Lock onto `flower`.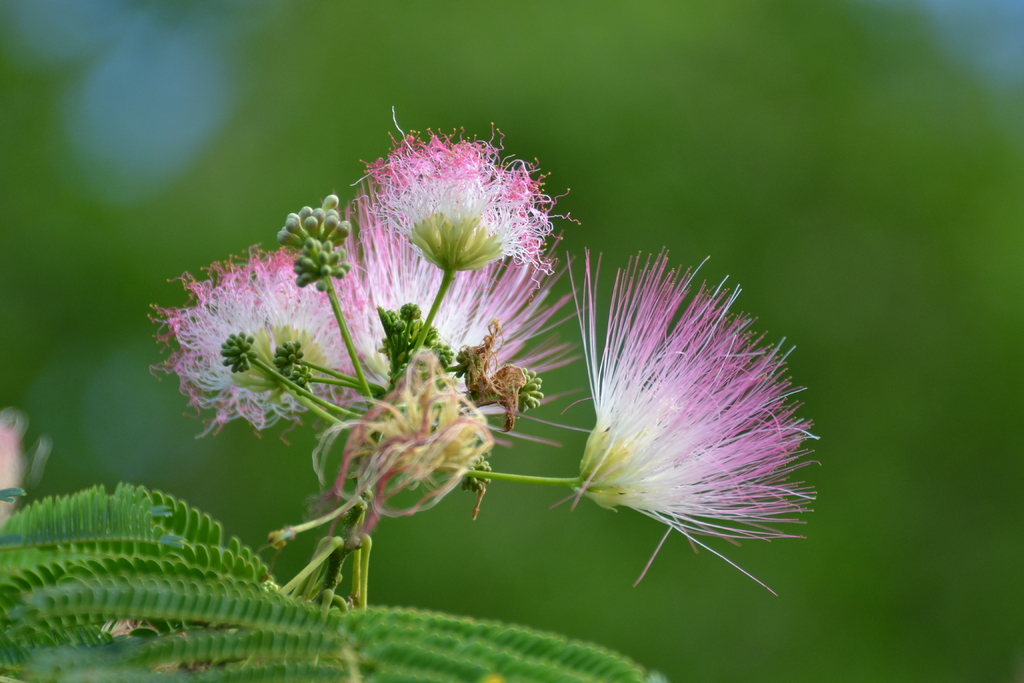
Locked: [x1=549, y1=239, x2=823, y2=589].
